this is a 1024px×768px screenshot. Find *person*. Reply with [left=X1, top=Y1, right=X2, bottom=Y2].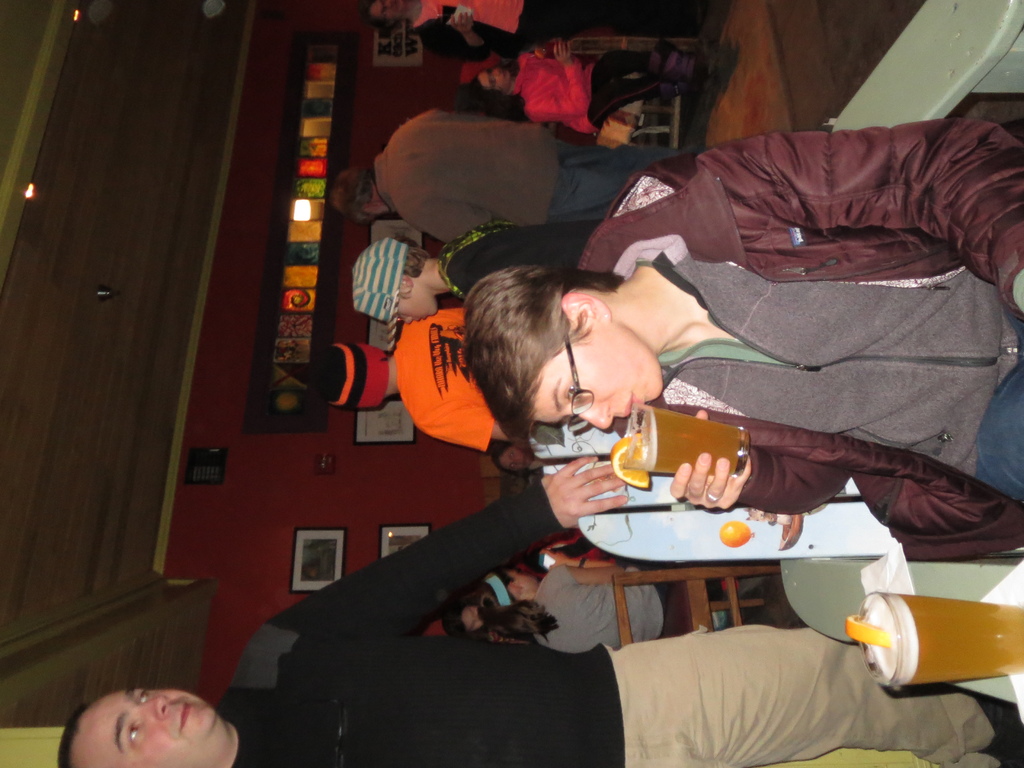
[left=461, top=35, right=746, bottom=125].
